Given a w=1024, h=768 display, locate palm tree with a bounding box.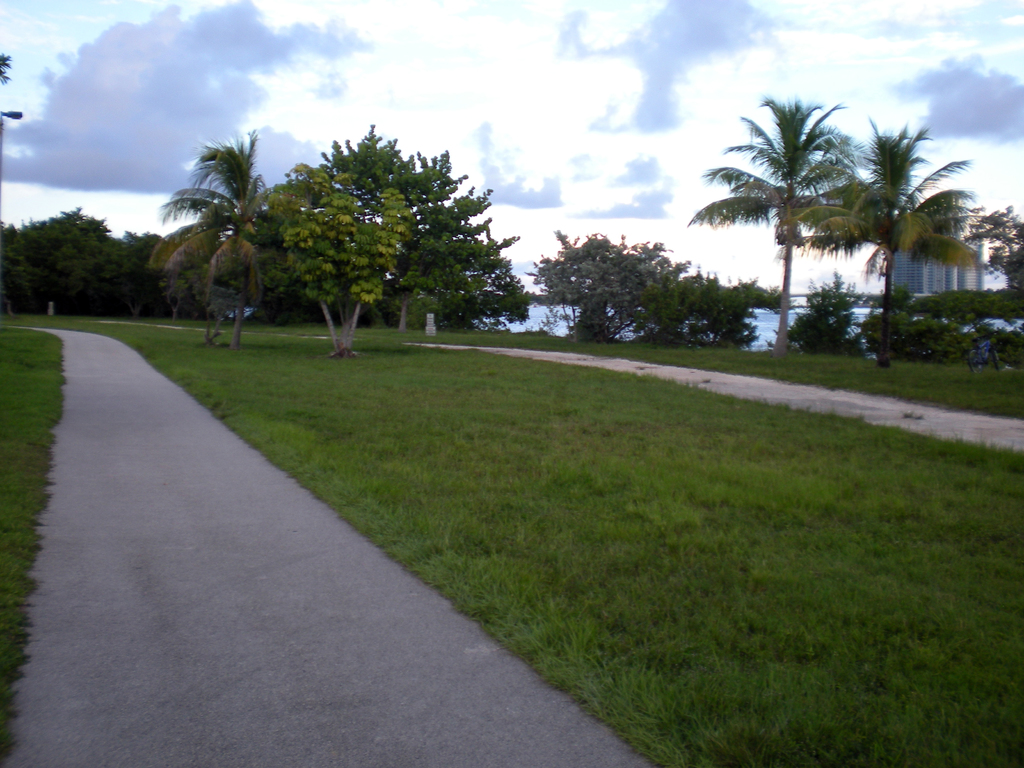
Located: BBox(704, 88, 876, 362).
